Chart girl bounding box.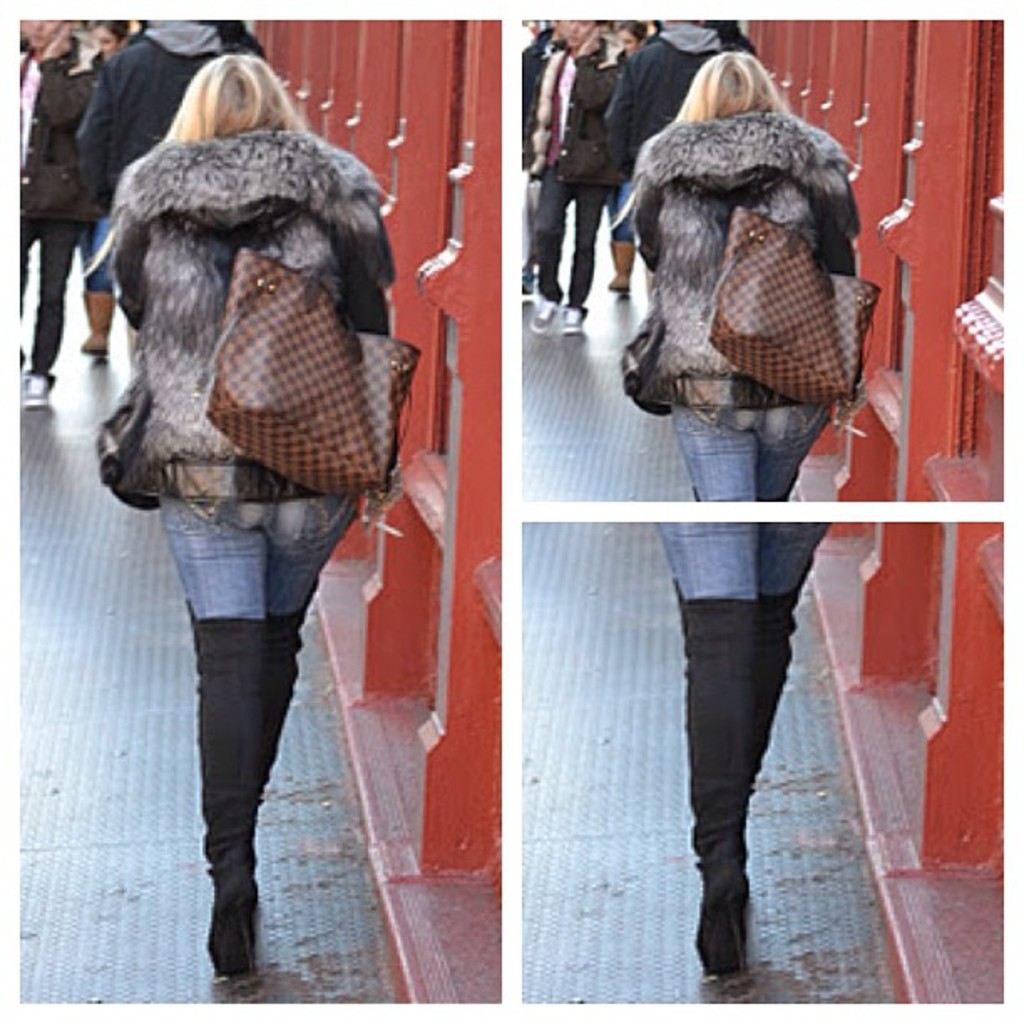
Charted: rect(612, 49, 853, 495).
